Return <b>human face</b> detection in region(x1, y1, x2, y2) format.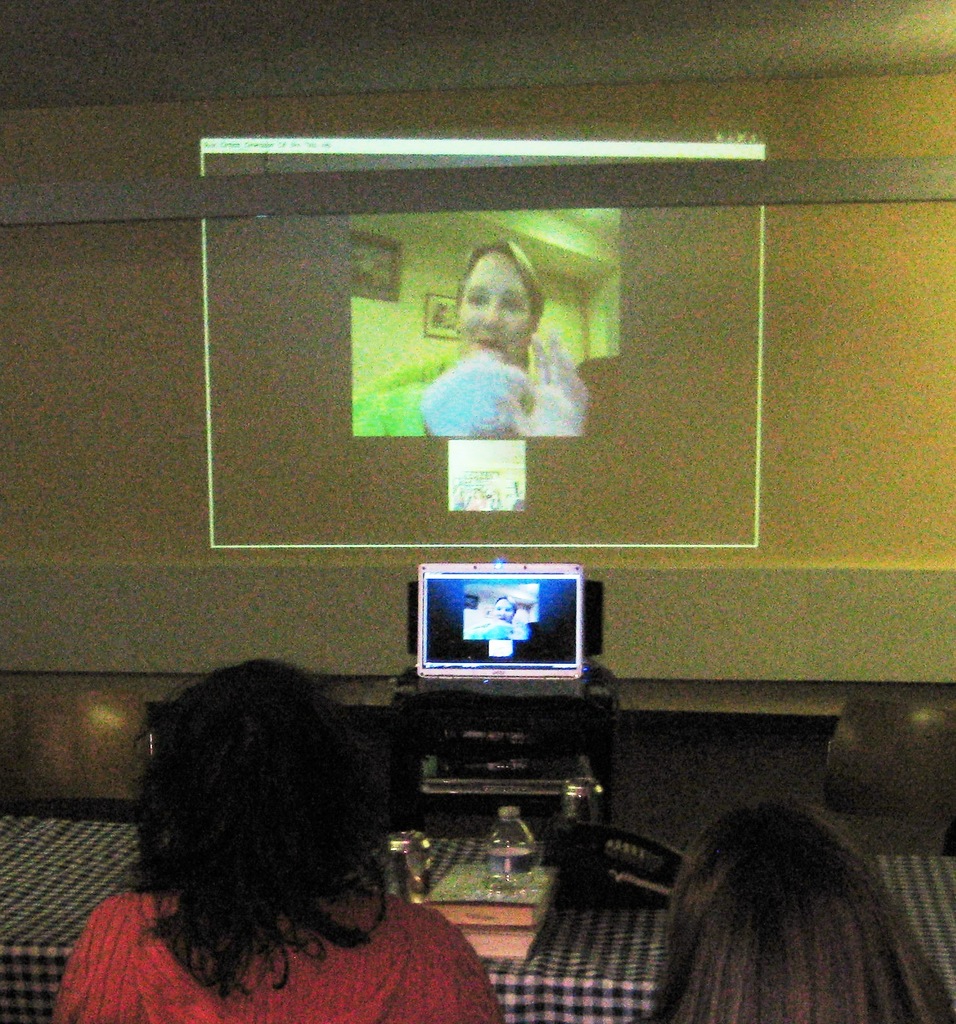
region(496, 600, 516, 625).
